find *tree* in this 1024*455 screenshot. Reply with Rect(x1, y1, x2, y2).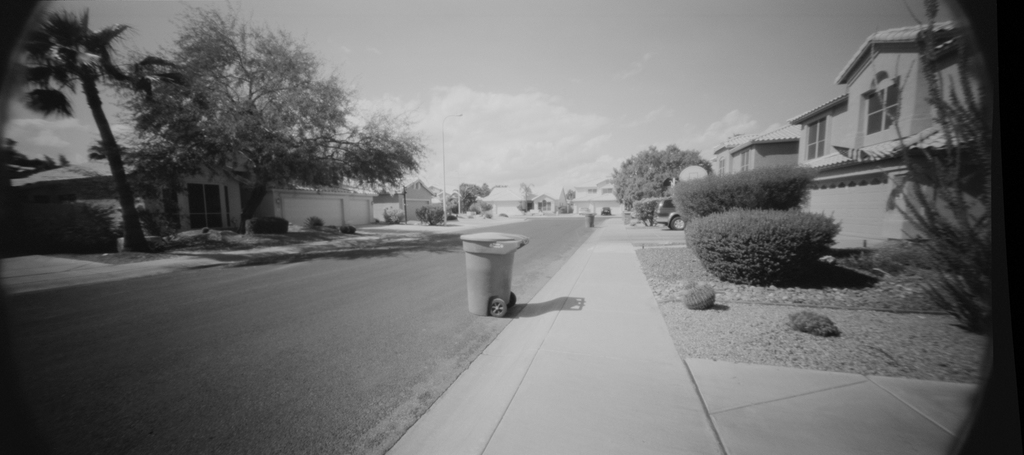
Rect(135, 3, 435, 232).
